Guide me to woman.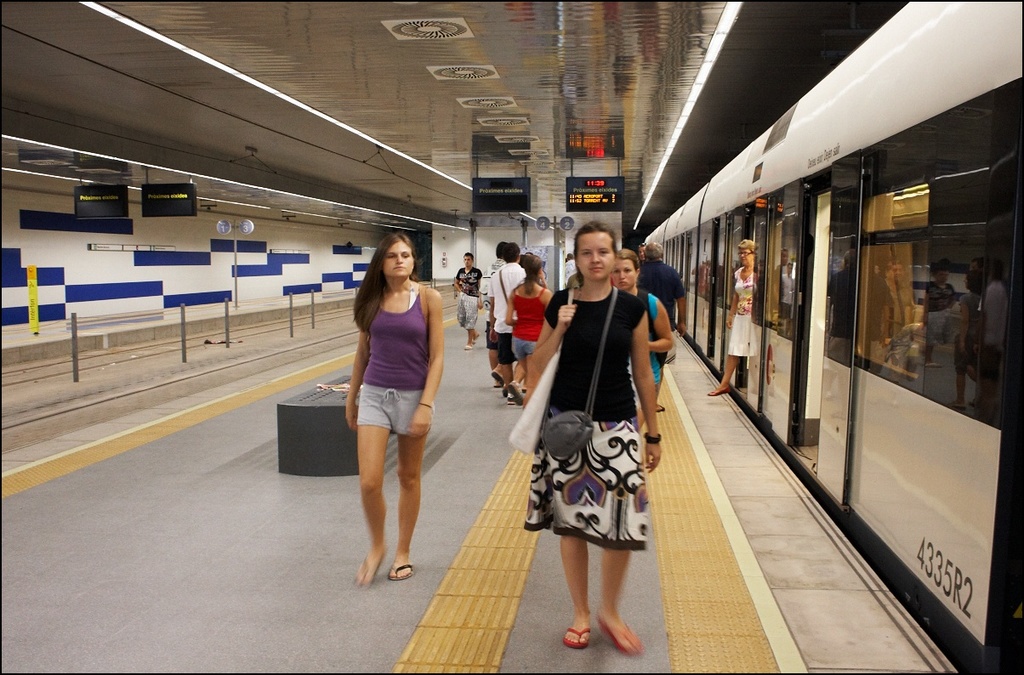
Guidance: <region>706, 238, 752, 399</region>.
